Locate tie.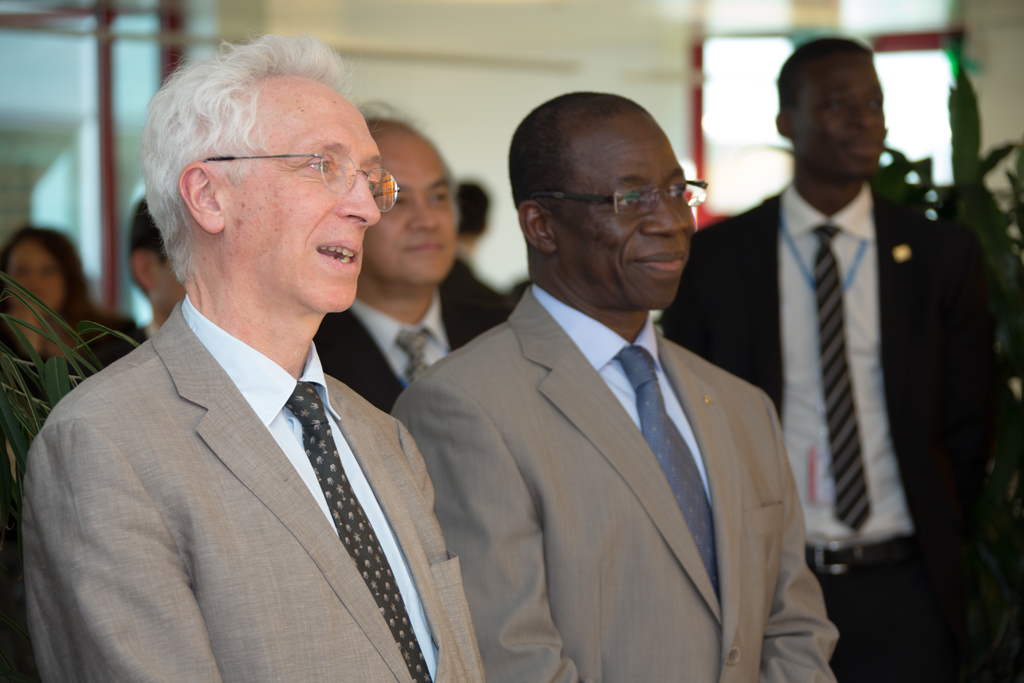
Bounding box: region(392, 324, 431, 383).
